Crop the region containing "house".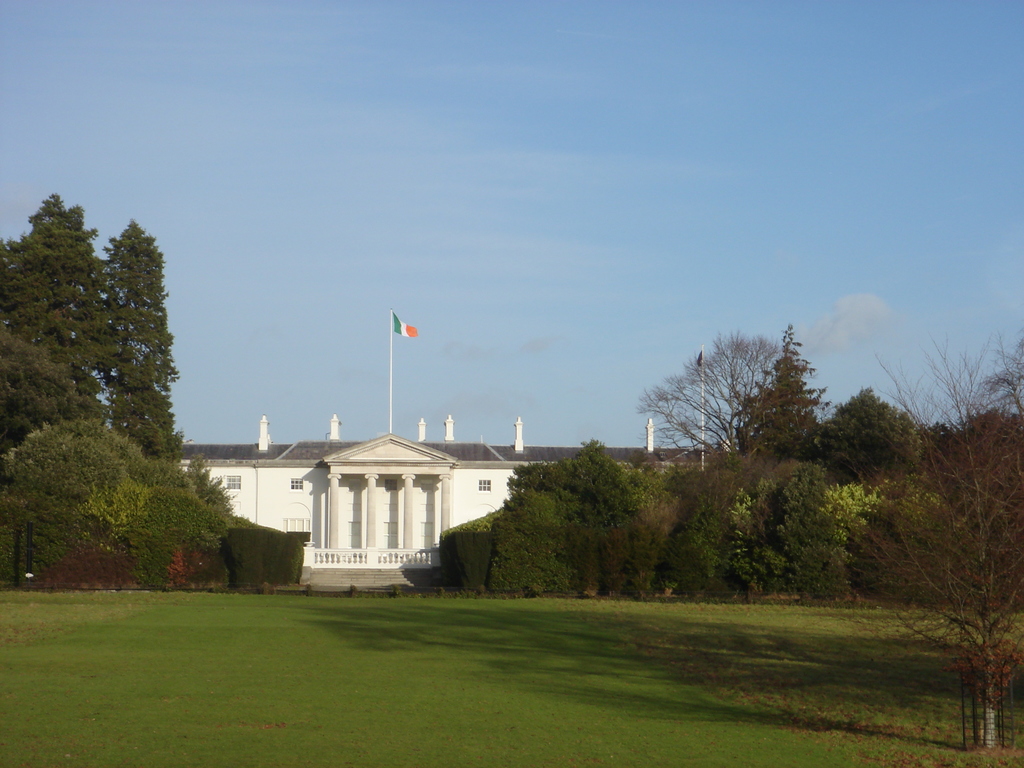
Crop region: [172, 410, 740, 606].
